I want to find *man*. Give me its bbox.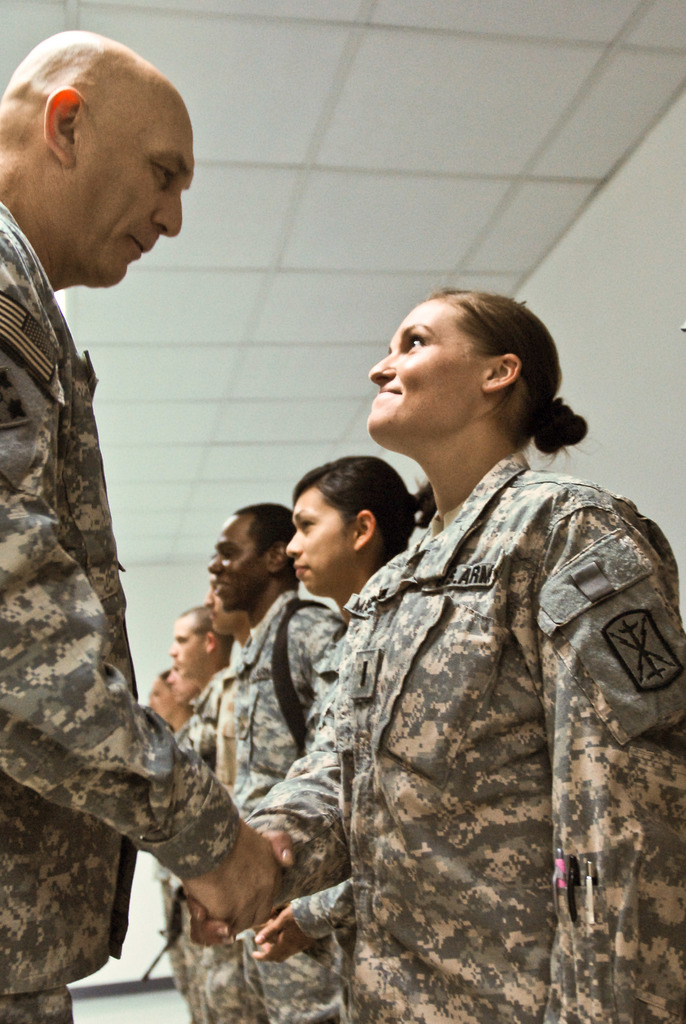
pyautogui.locateOnScreen(0, 31, 305, 1023).
